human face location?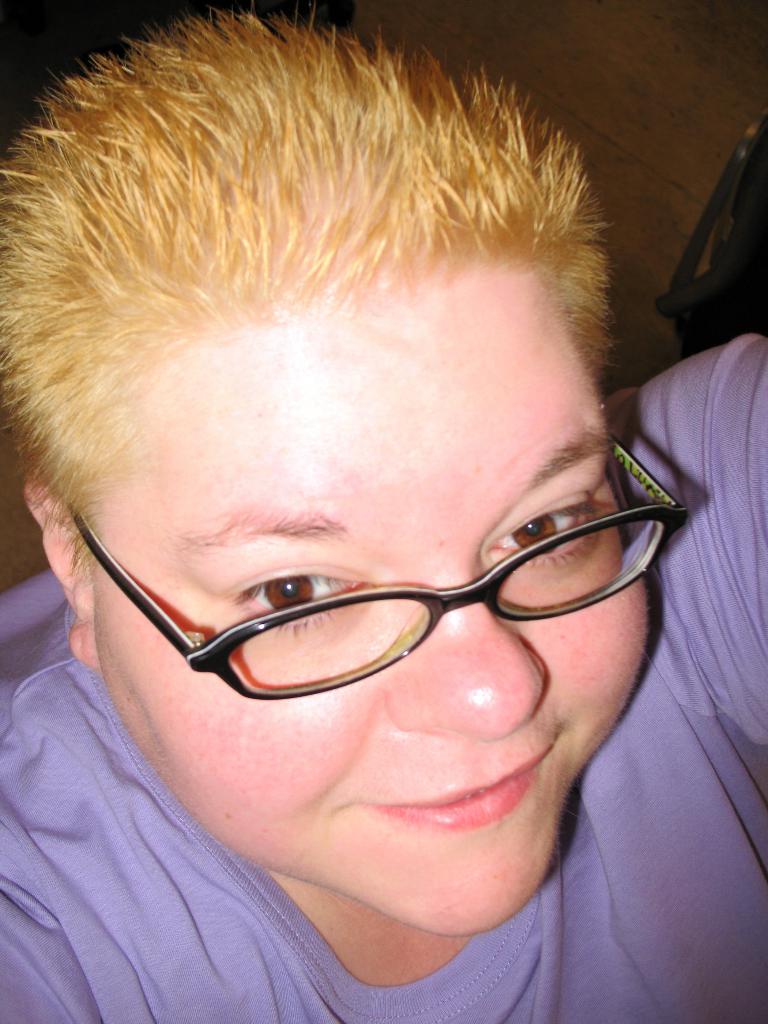
rect(99, 290, 653, 939)
